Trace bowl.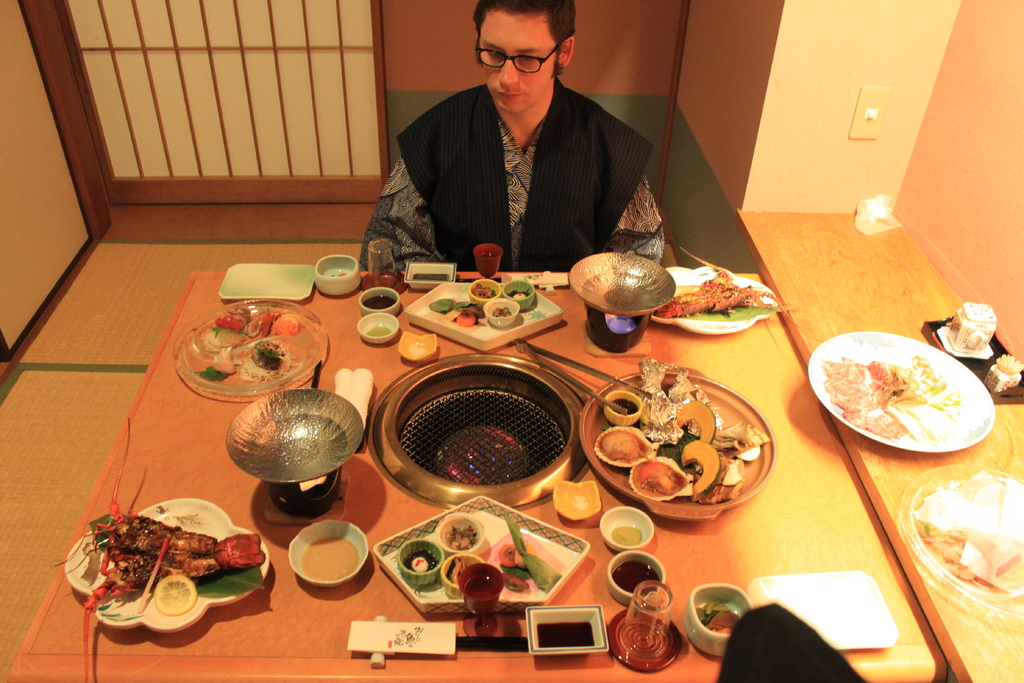
Traced to (left=471, top=279, right=499, bottom=306).
